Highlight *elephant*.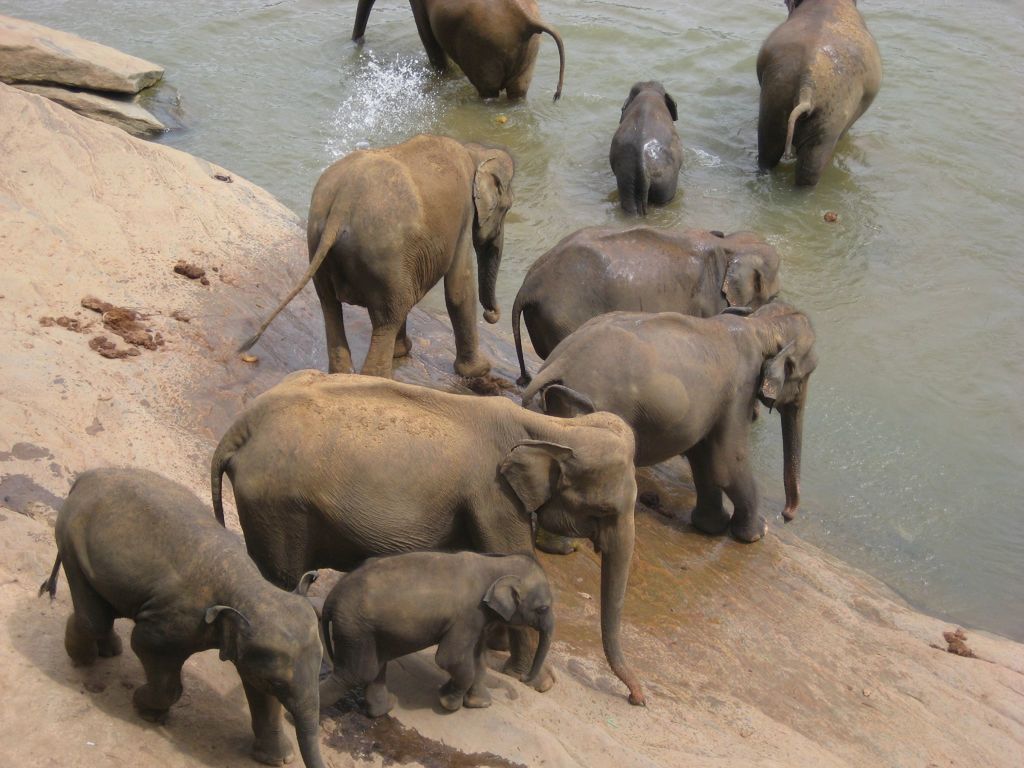
Highlighted region: locate(271, 130, 531, 367).
